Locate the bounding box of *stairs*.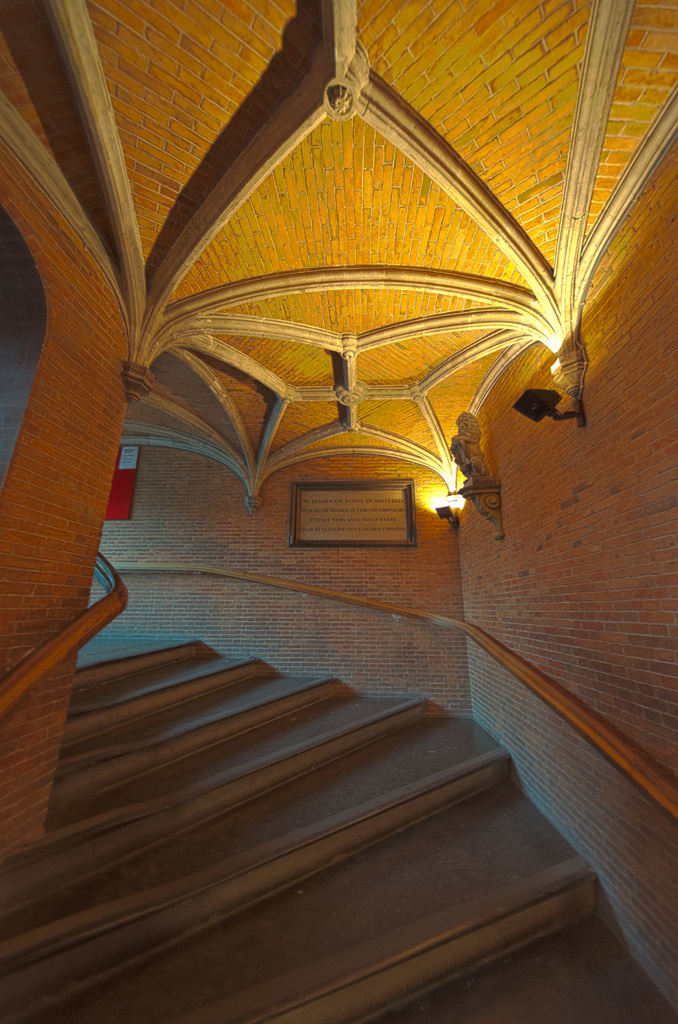
Bounding box: <bbox>0, 626, 676, 1023</bbox>.
